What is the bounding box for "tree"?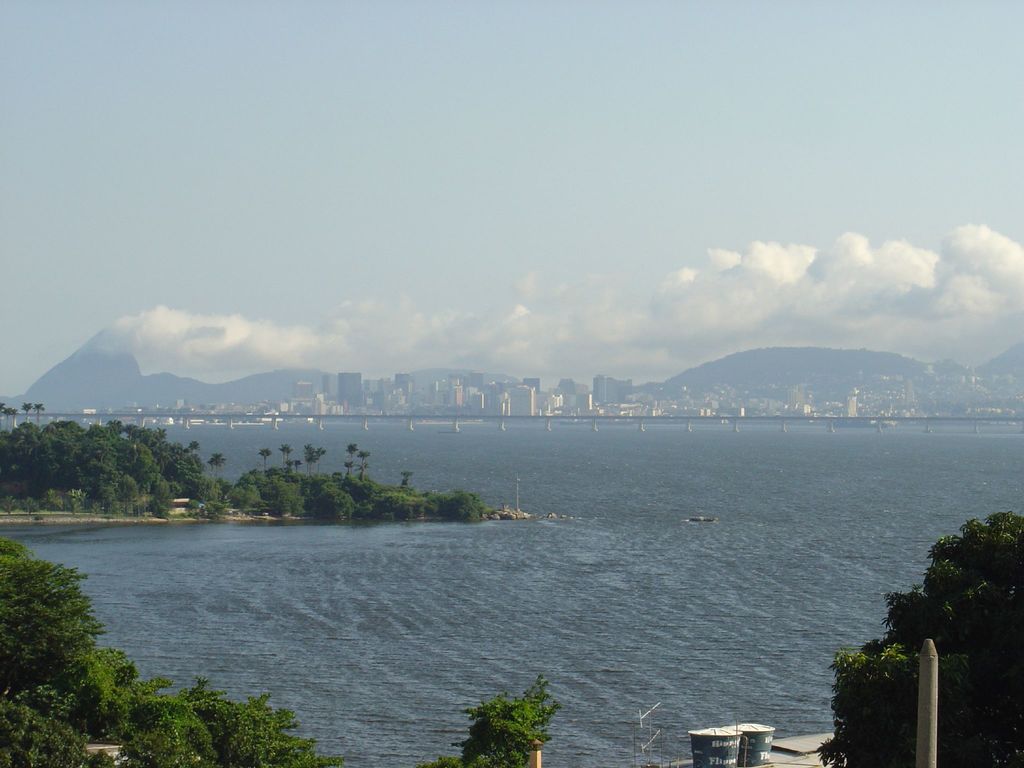
x1=282, y1=443, x2=289, y2=463.
